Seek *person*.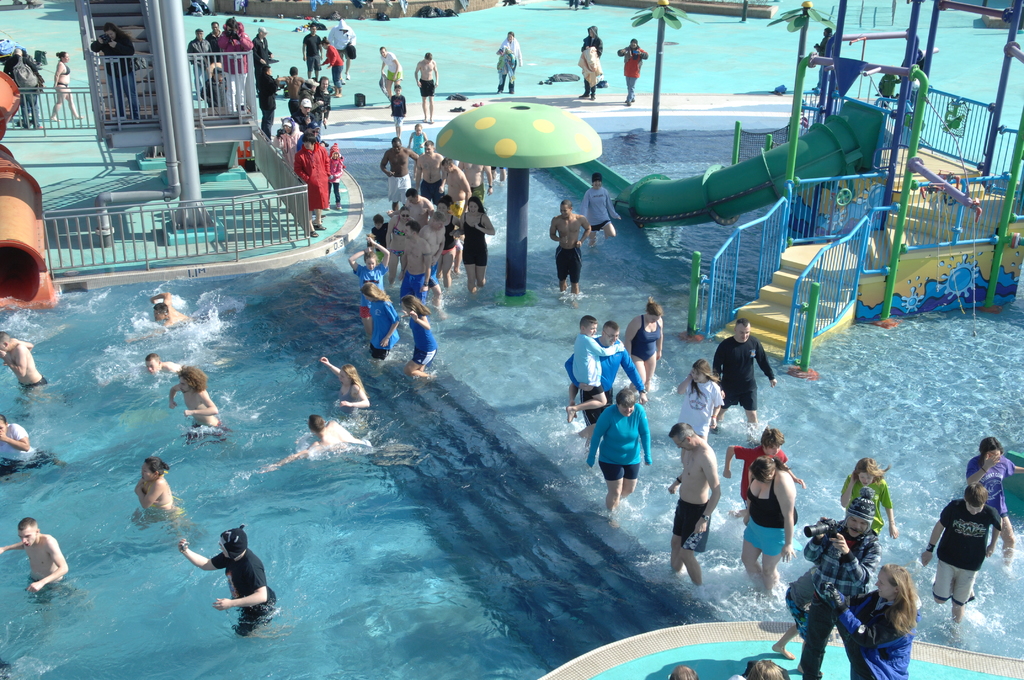
pyautogui.locateOnScreen(668, 664, 700, 679).
